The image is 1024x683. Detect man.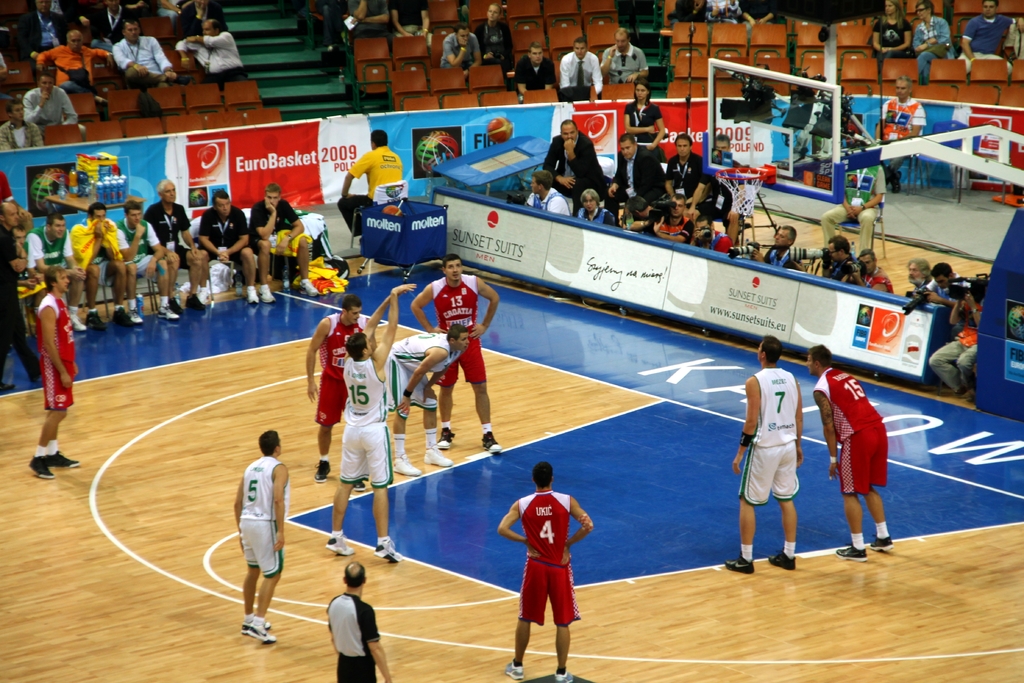
Detection: bbox=(173, 20, 248, 86).
